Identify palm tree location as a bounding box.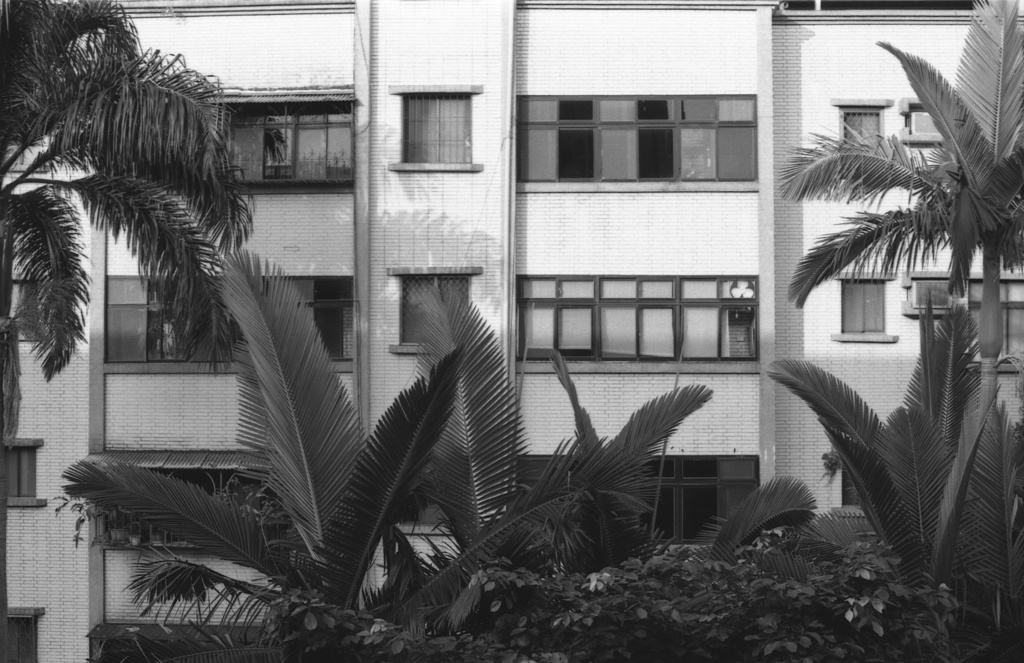
box=[818, 4, 1023, 288].
